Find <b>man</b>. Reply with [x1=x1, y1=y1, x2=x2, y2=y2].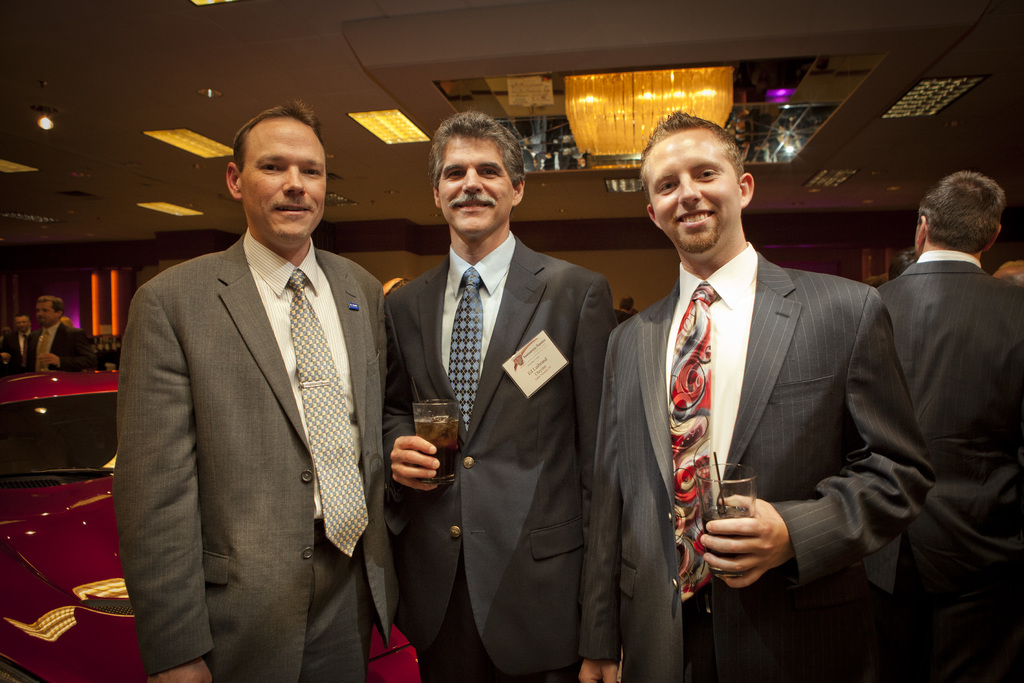
[x1=8, y1=314, x2=36, y2=370].
